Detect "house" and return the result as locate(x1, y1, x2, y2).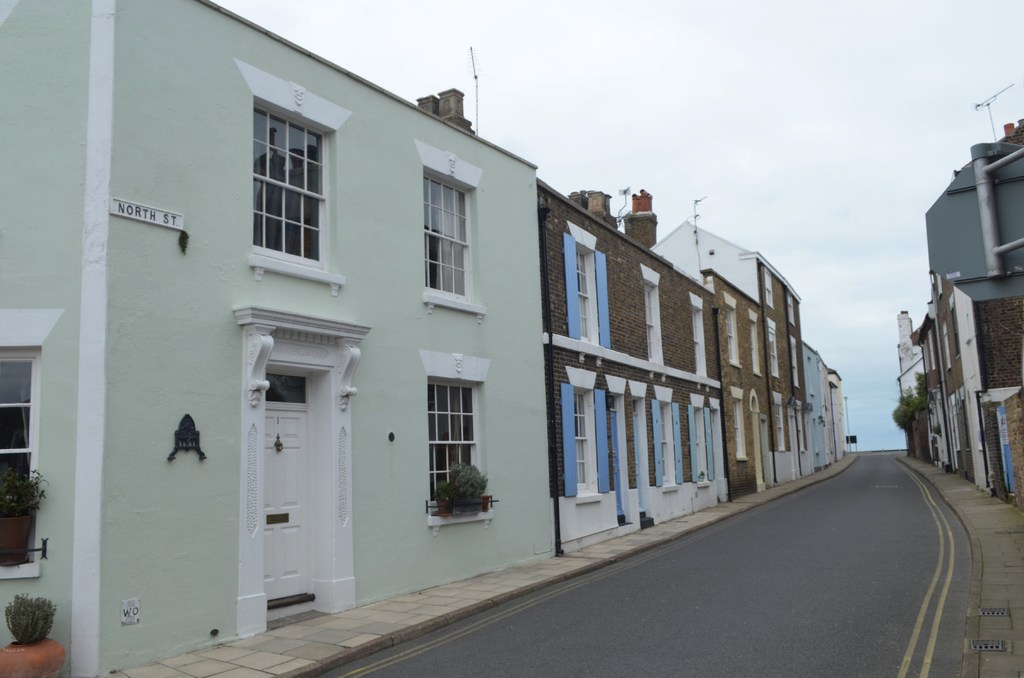
locate(893, 306, 931, 461).
